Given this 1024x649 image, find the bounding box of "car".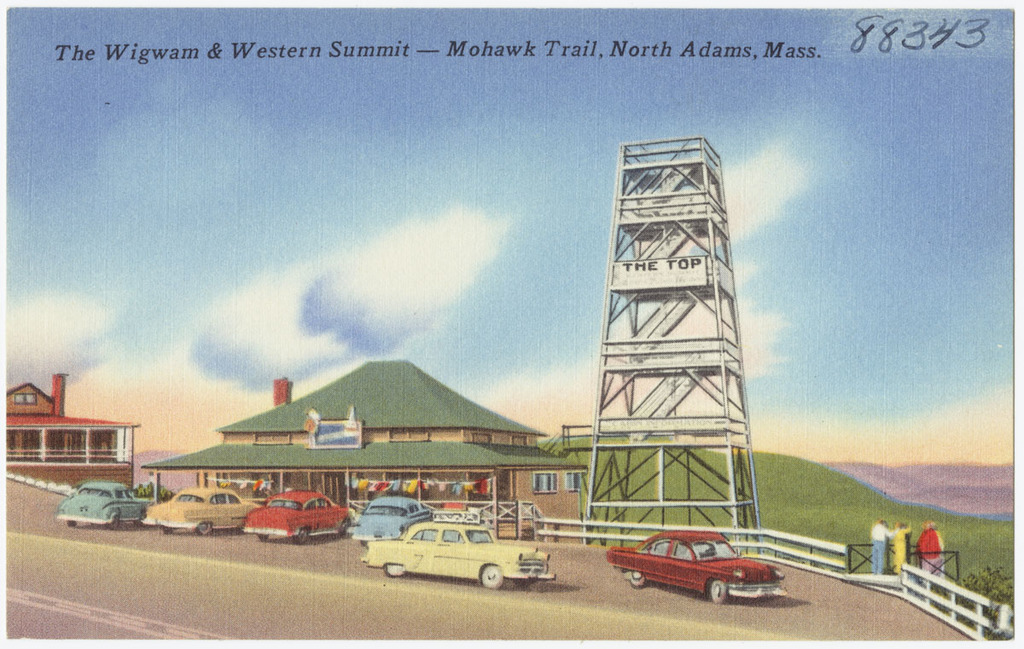
x1=248, y1=490, x2=360, y2=544.
